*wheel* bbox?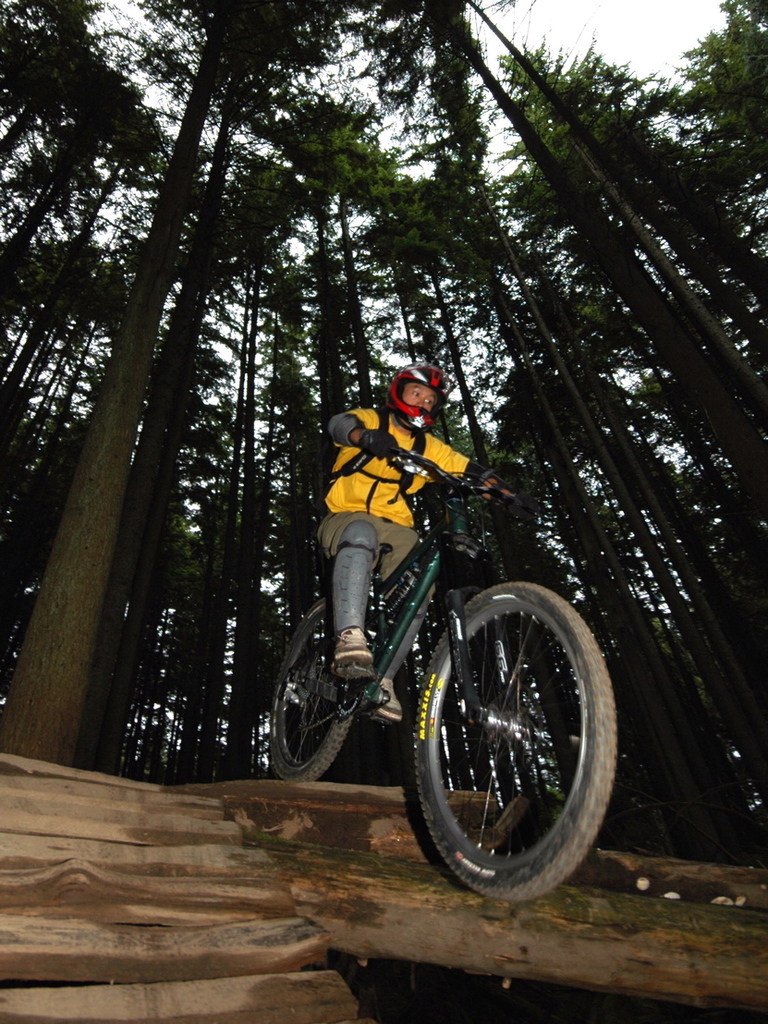
408,582,618,908
